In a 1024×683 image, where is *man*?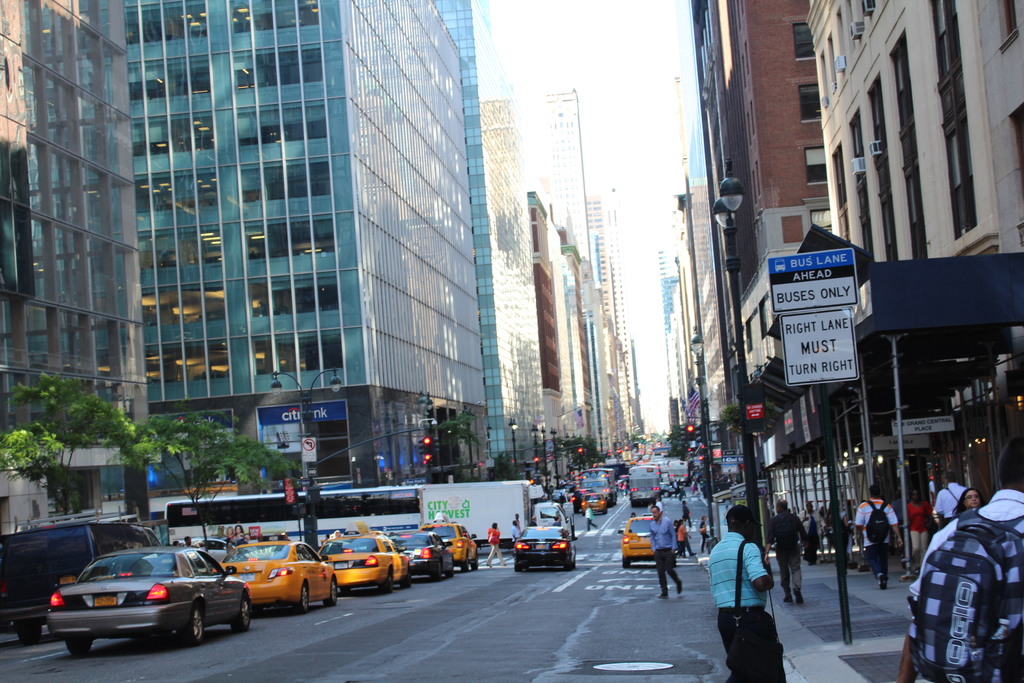
<region>530, 516, 540, 529</region>.
